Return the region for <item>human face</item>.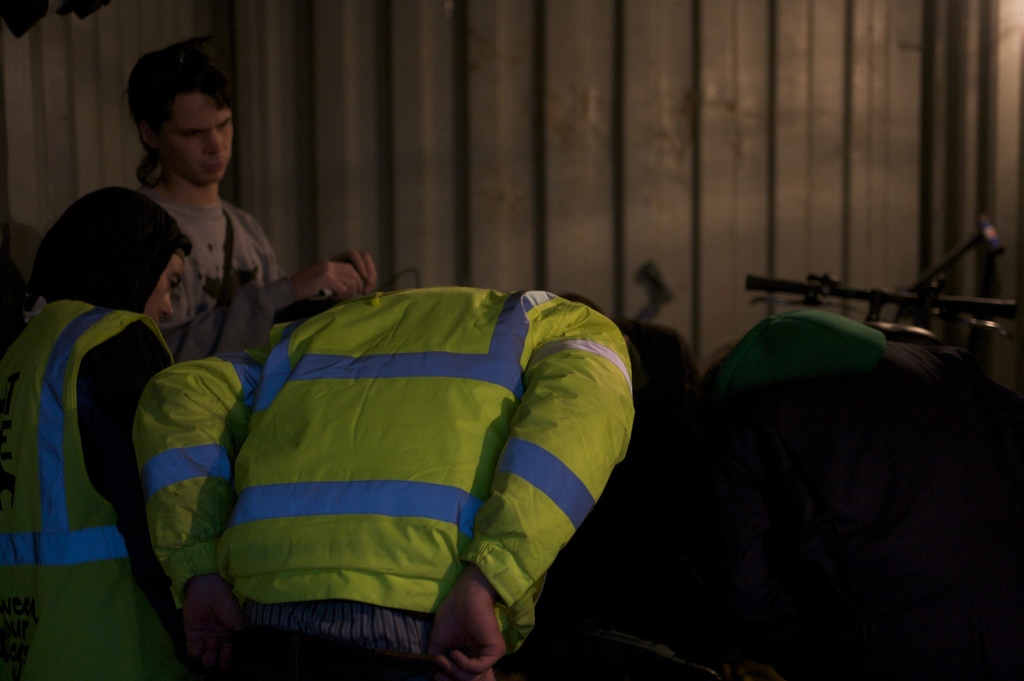
{"left": 145, "top": 260, "right": 189, "bottom": 332}.
